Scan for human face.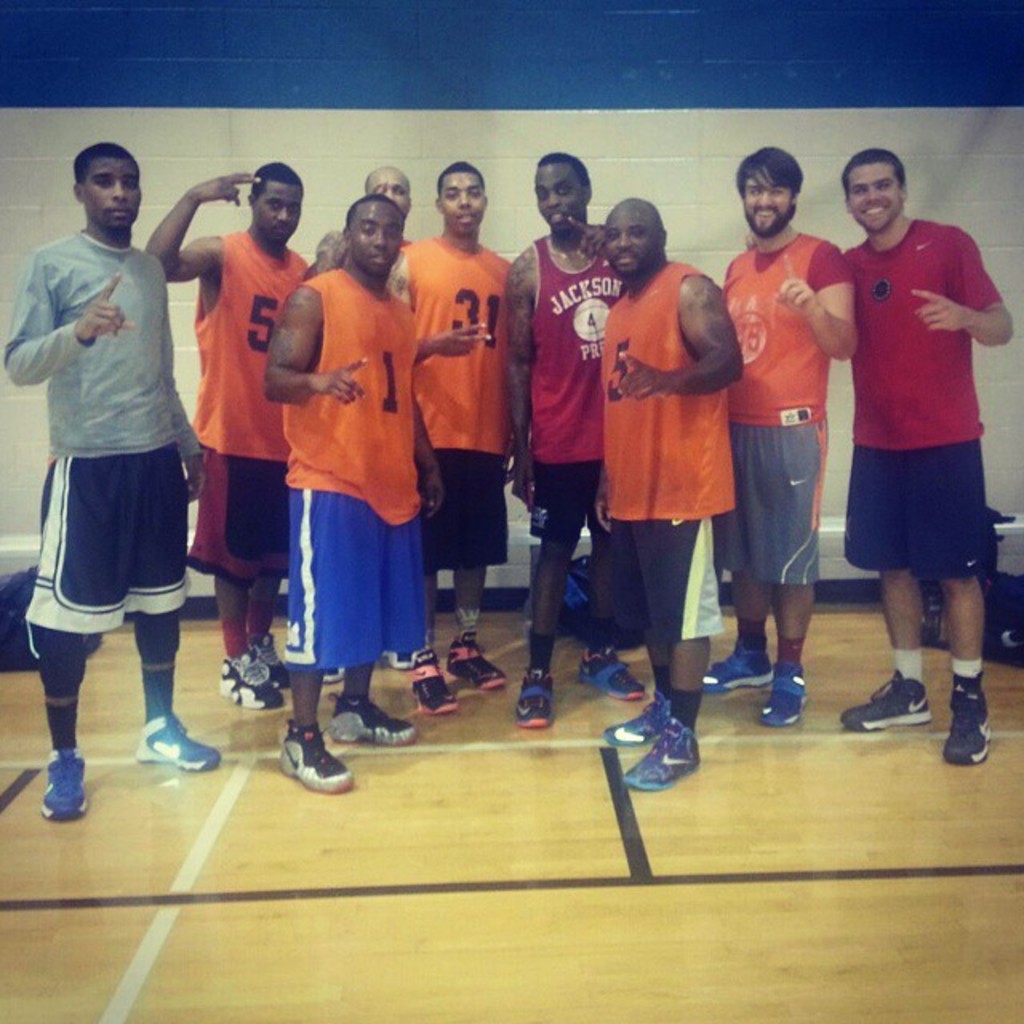
Scan result: 845,152,902,240.
